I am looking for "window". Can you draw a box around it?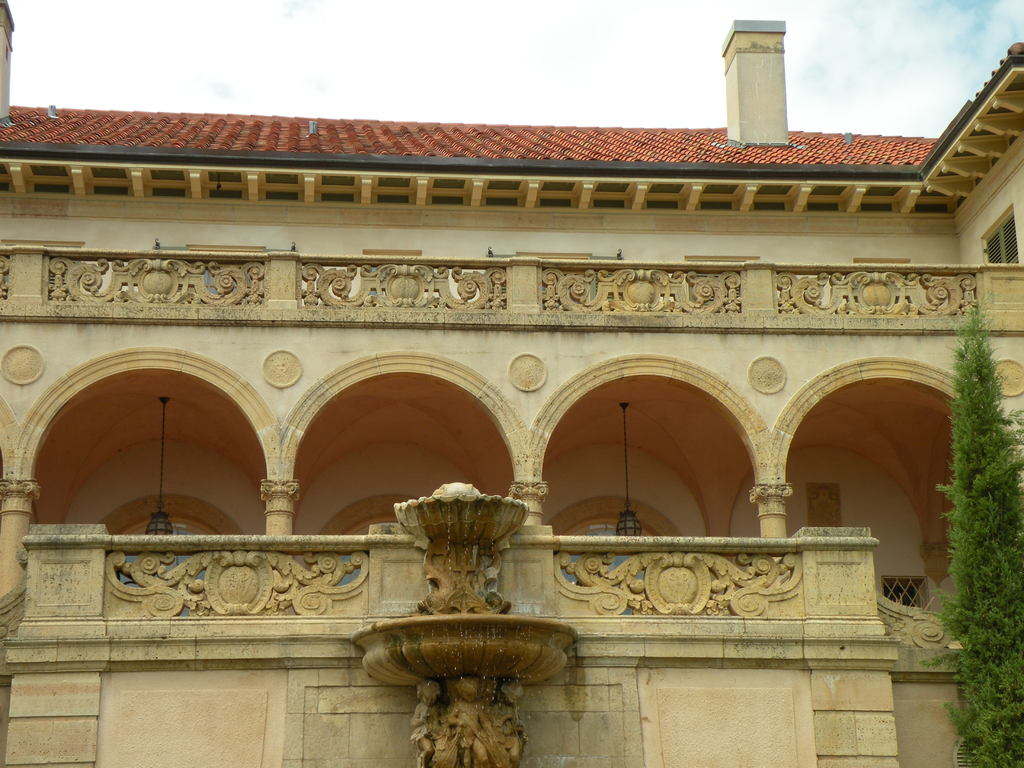
Sure, the bounding box is (980, 205, 1021, 266).
